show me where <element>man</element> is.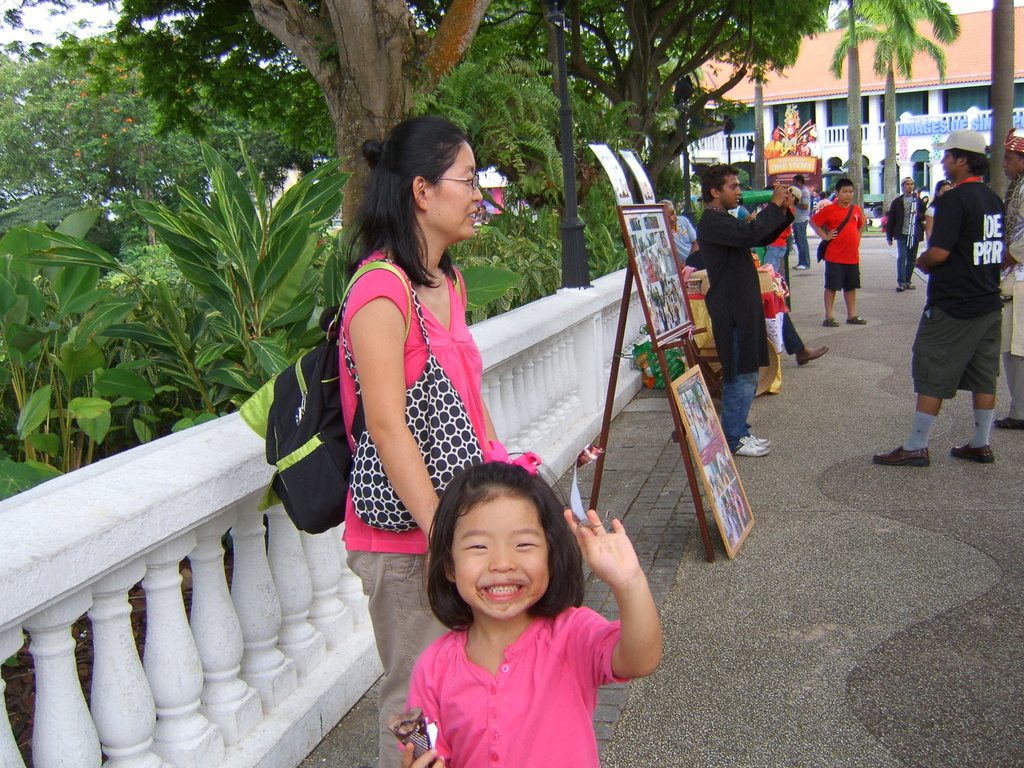
<element>man</element> is at l=888, t=177, r=925, b=291.
